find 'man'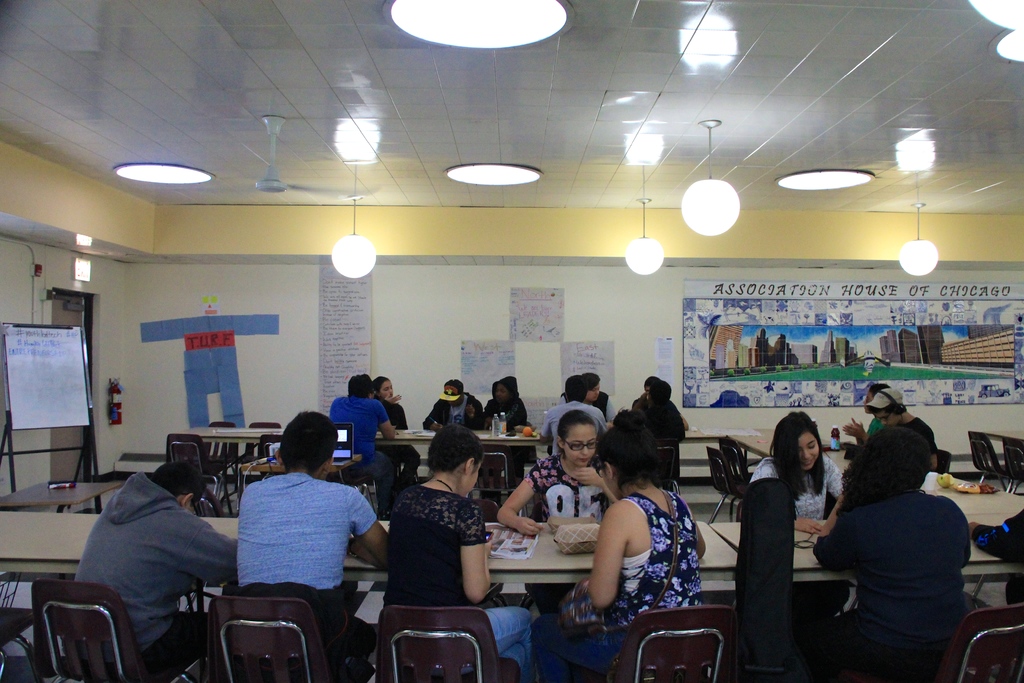
bbox=[328, 373, 418, 493]
